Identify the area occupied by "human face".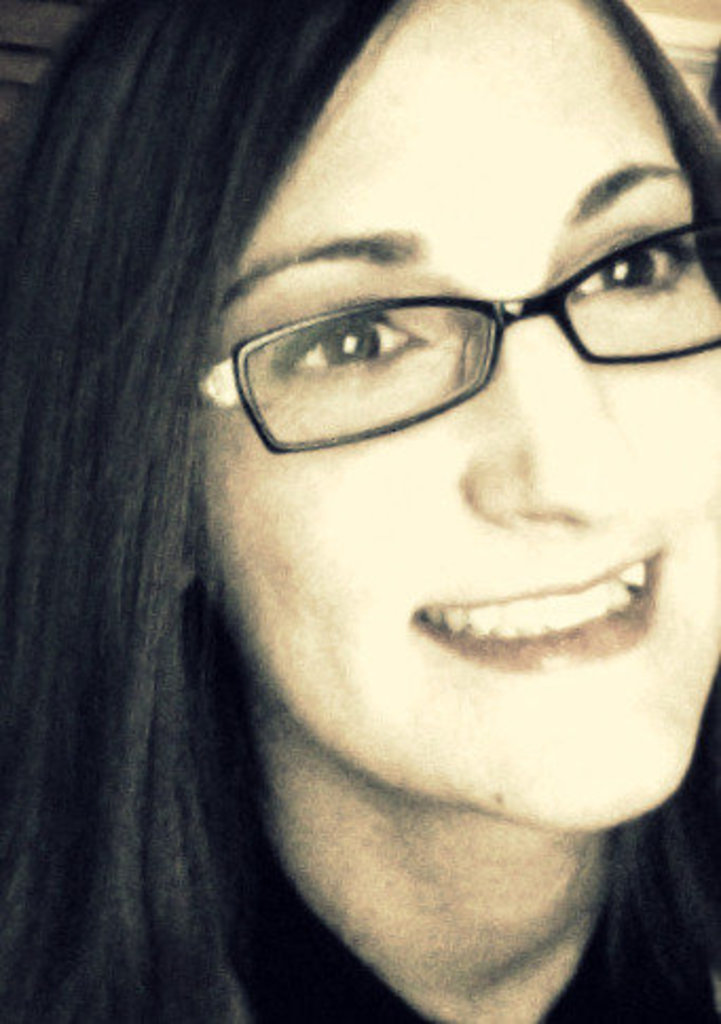
Area: (left=195, top=0, right=719, bottom=829).
